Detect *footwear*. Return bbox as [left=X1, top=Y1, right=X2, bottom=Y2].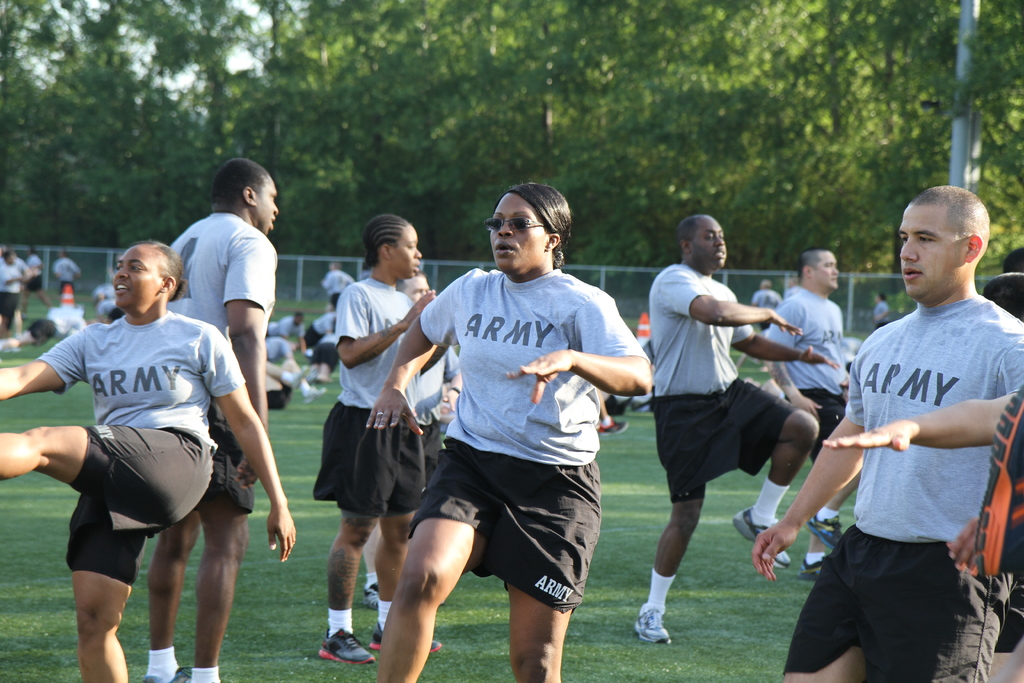
[left=141, top=664, right=189, bottom=682].
